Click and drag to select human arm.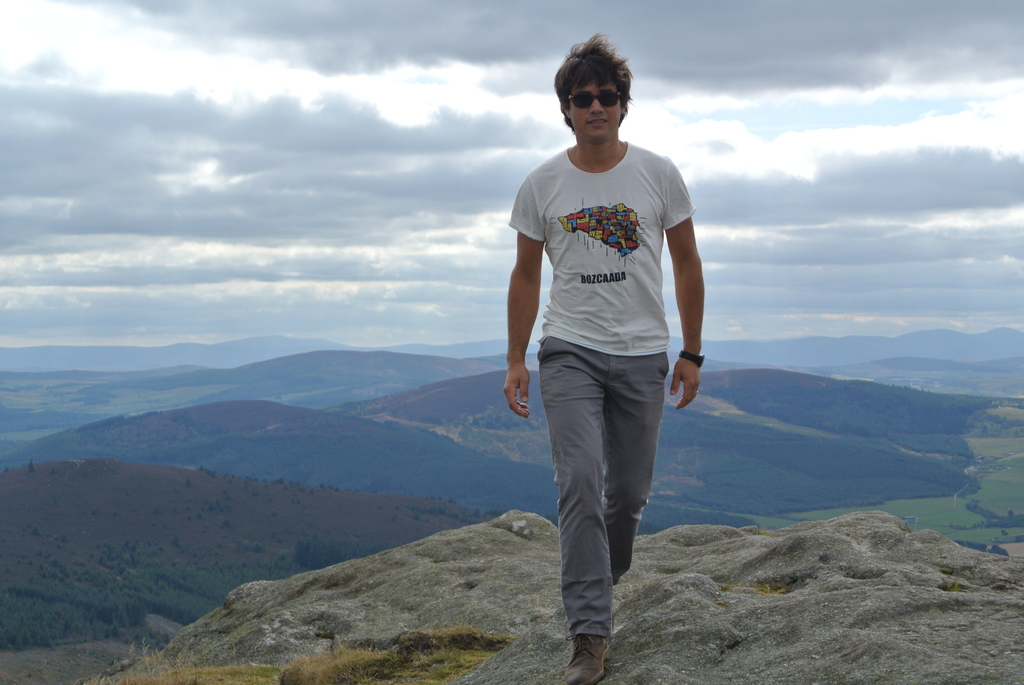
Selection: crop(500, 164, 556, 427).
